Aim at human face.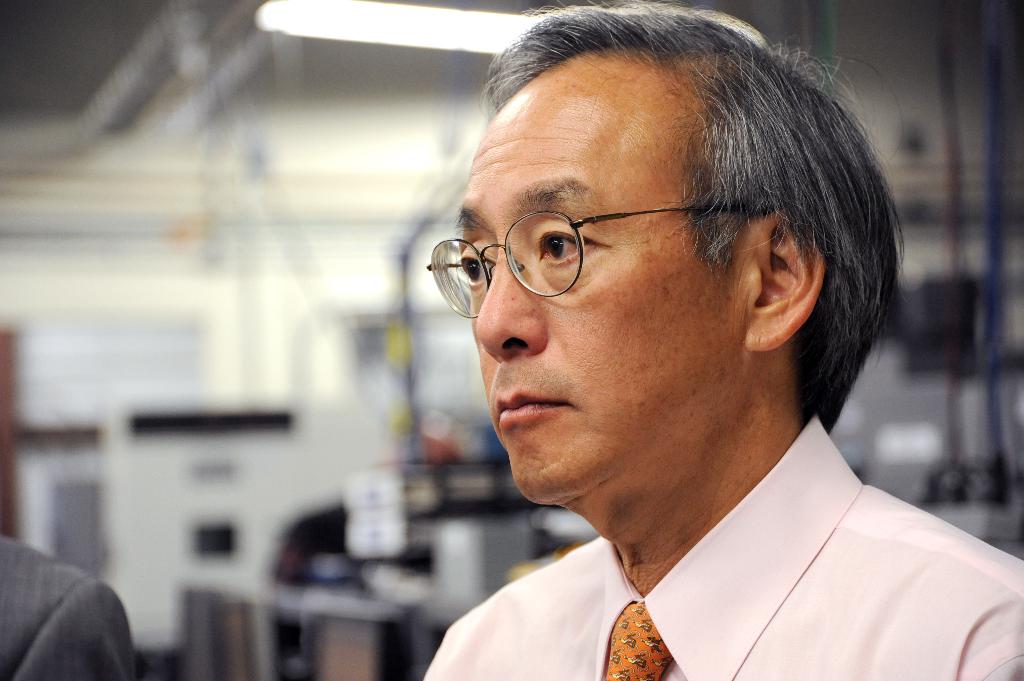
Aimed at crop(452, 76, 748, 508).
